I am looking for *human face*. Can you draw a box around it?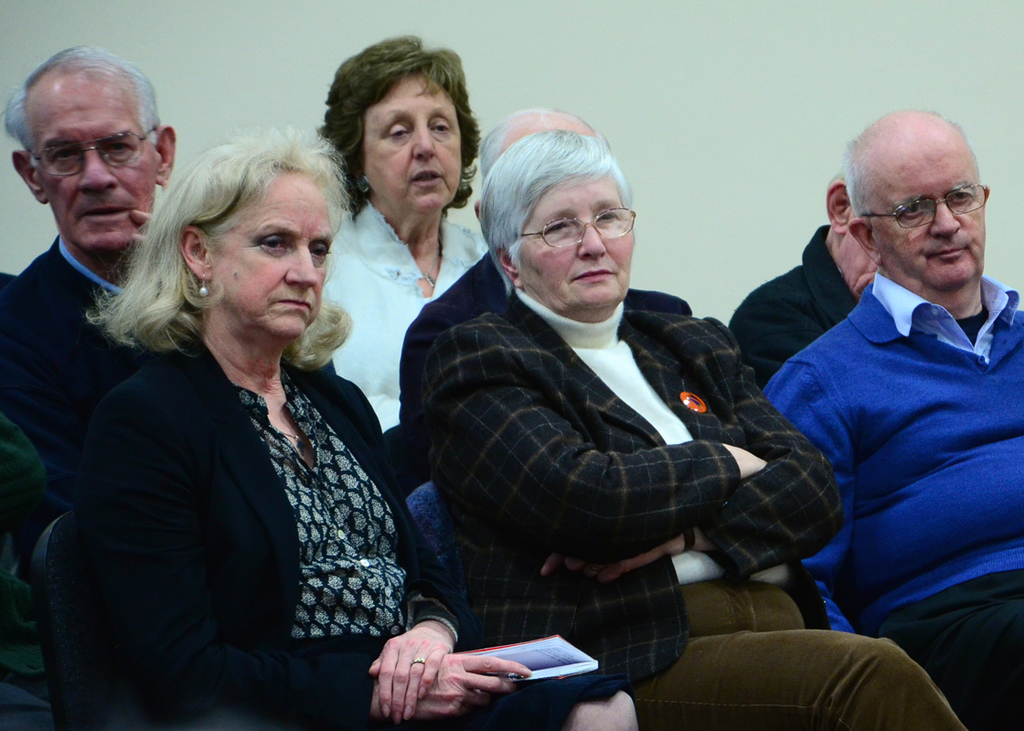
Sure, the bounding box is bbox(364, 78, 465, 209).
